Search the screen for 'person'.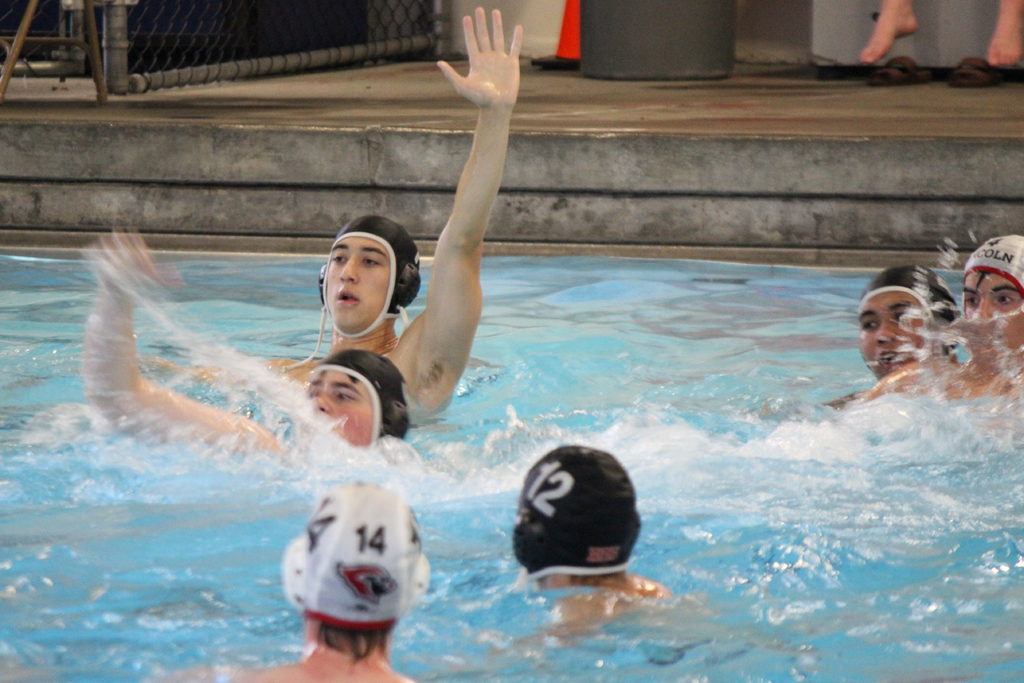
Found at box=[147, 475, 426, 682].
